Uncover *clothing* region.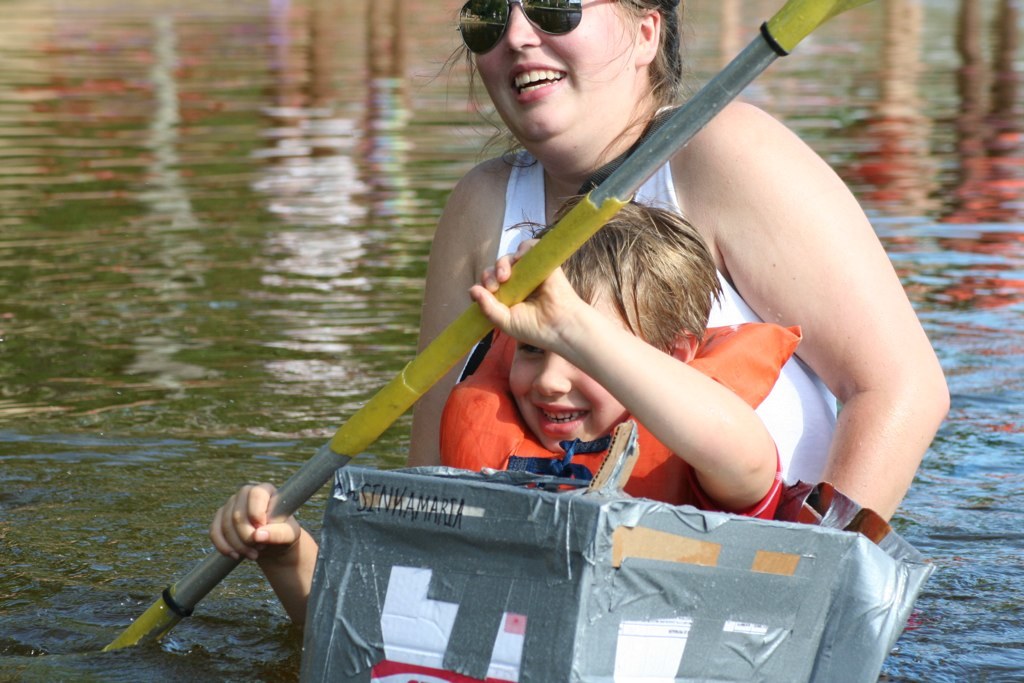
Uncovered: bbox(676, 427, 786, 528).
